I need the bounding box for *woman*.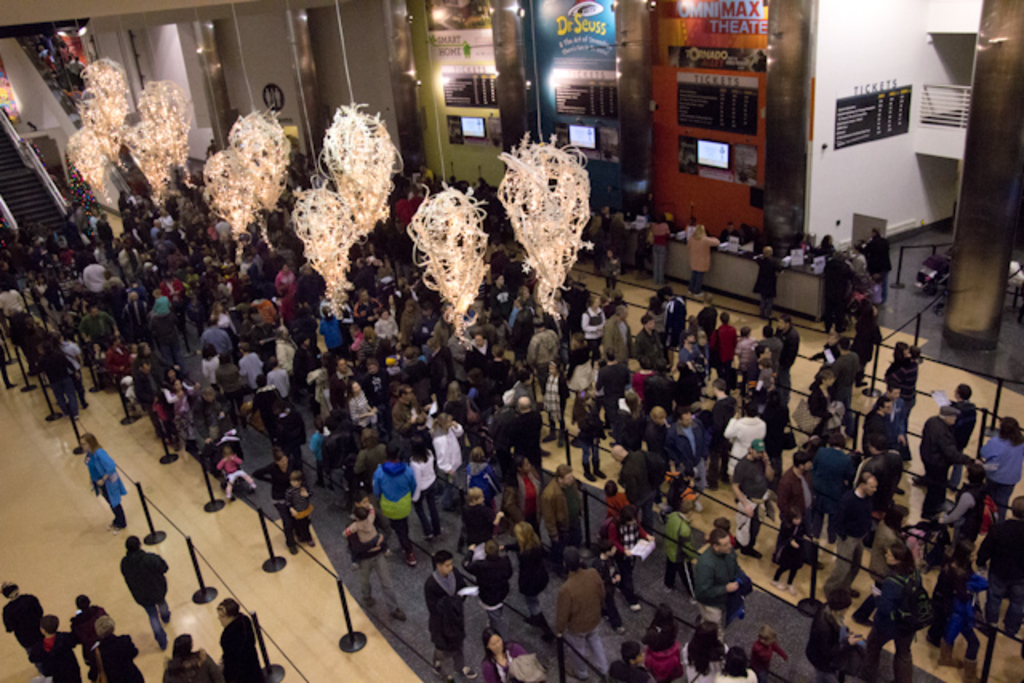
Here it is: {"x1": 763, "y1": 389, "x2": 797, "y2": 475}.
